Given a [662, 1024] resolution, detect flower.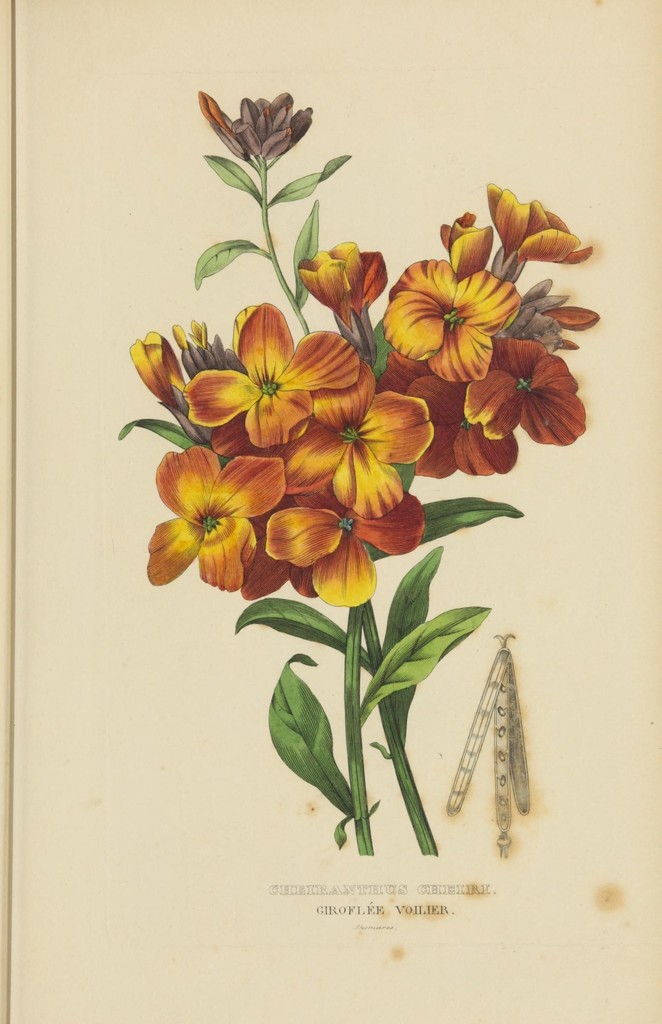
x1=488, y1=182, x2=593, y2=280.
